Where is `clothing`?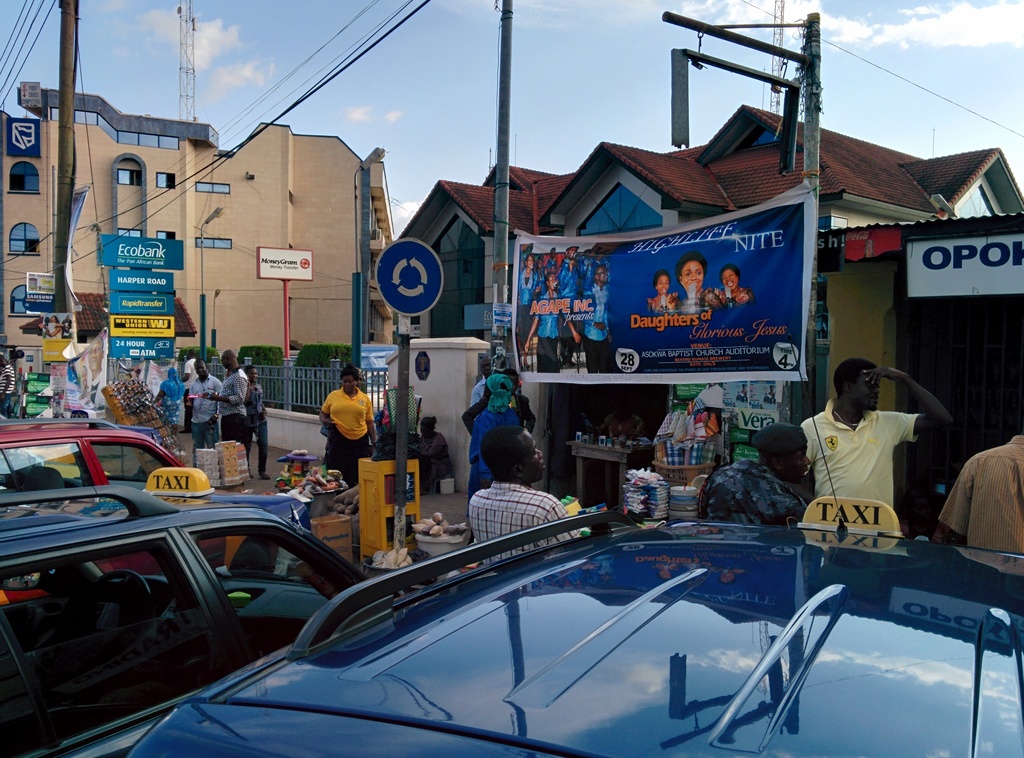
crop(462, 393, 527, 498).
